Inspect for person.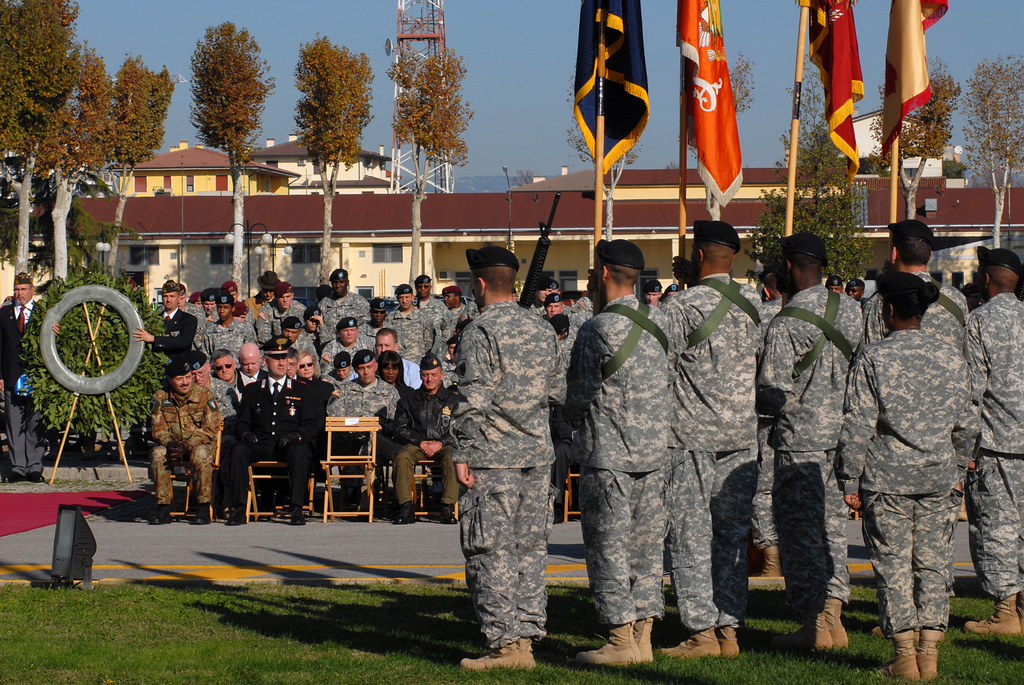
Inspection: bbox(380, 279, 449, 359).
